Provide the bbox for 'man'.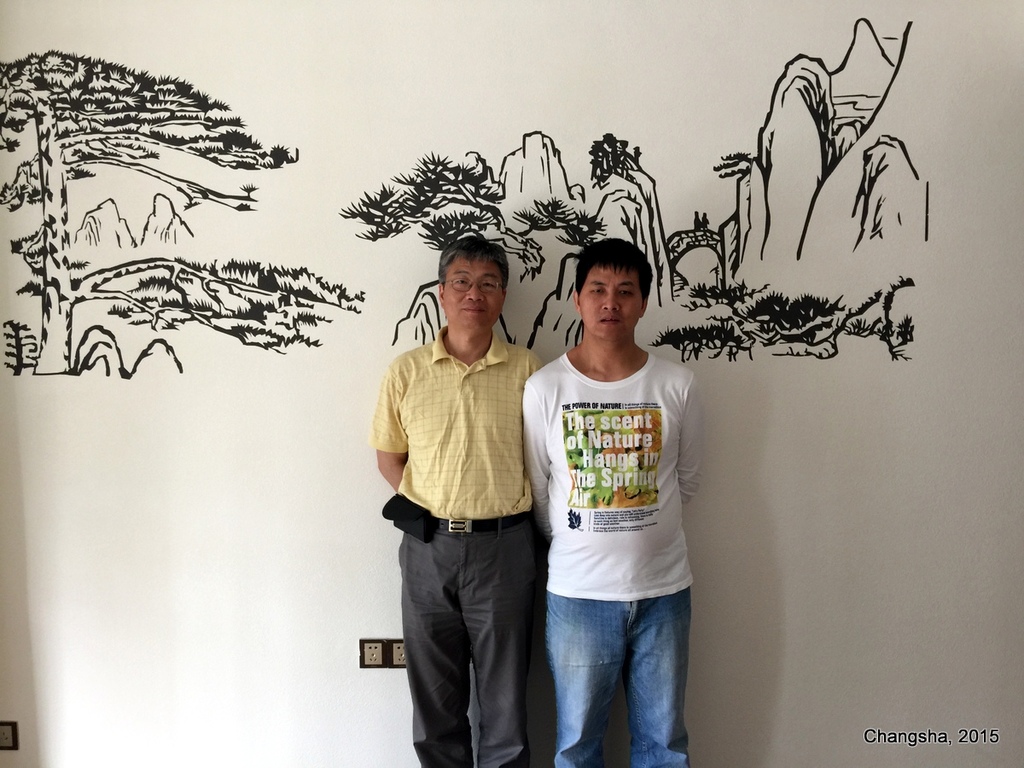
bbox(521, 238, 707, 767).
